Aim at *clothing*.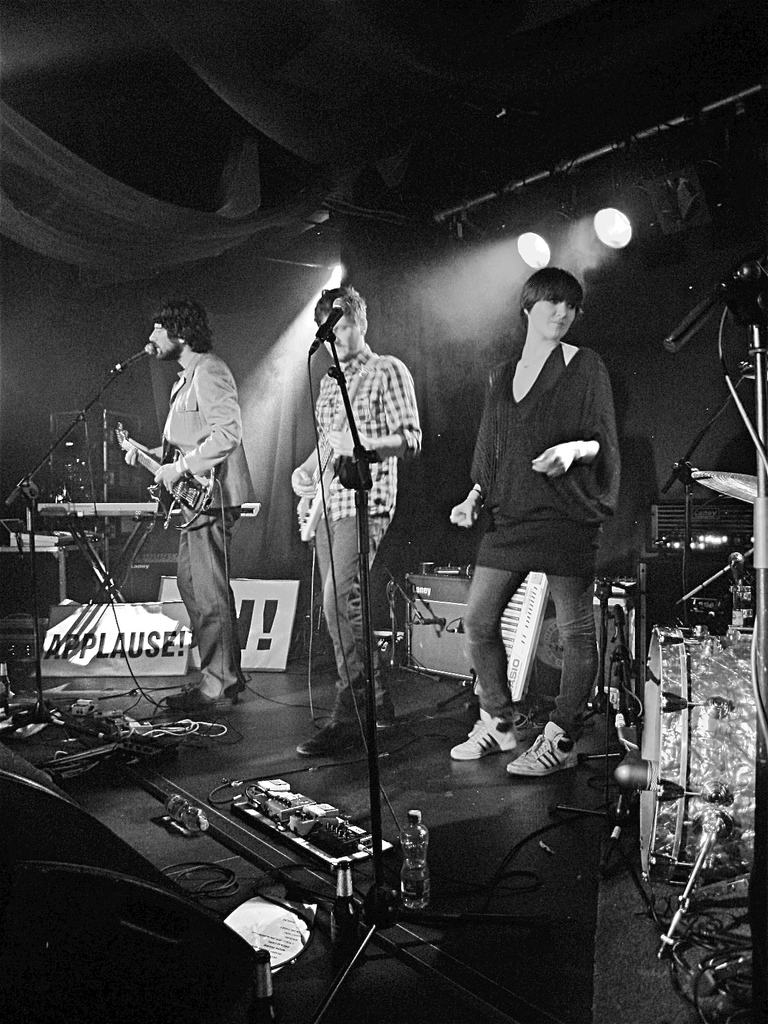
Aimed at select_region(458, 338, 625, 735).
